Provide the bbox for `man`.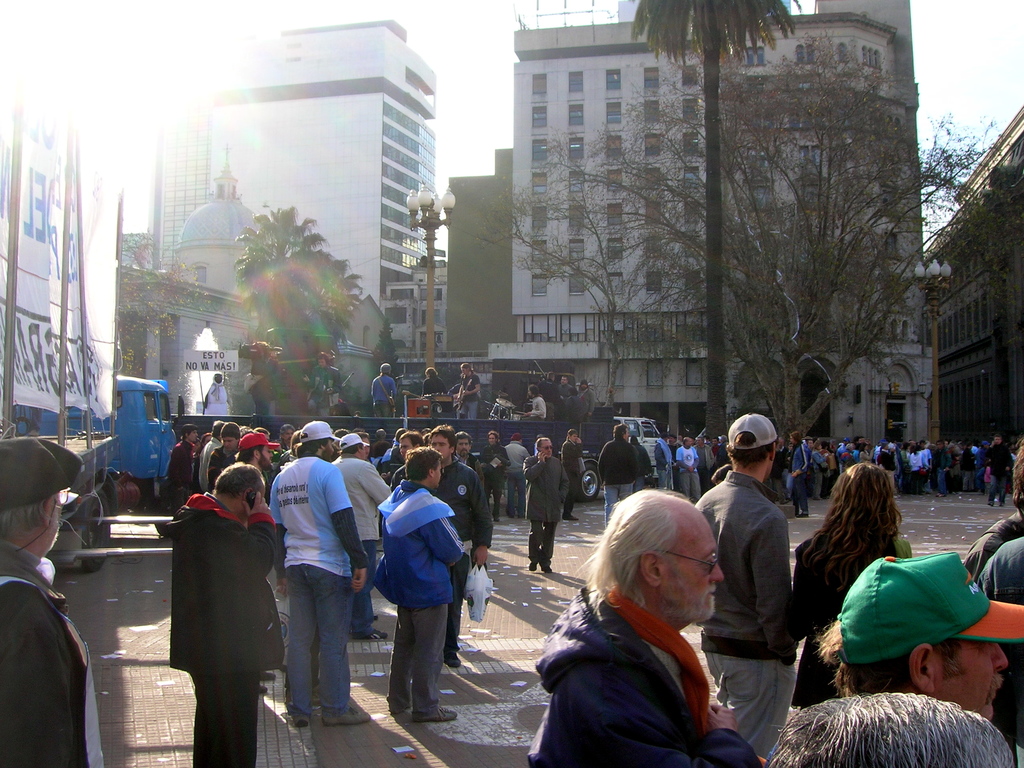
x1=251, y1=339, x2=277, y2=416.
